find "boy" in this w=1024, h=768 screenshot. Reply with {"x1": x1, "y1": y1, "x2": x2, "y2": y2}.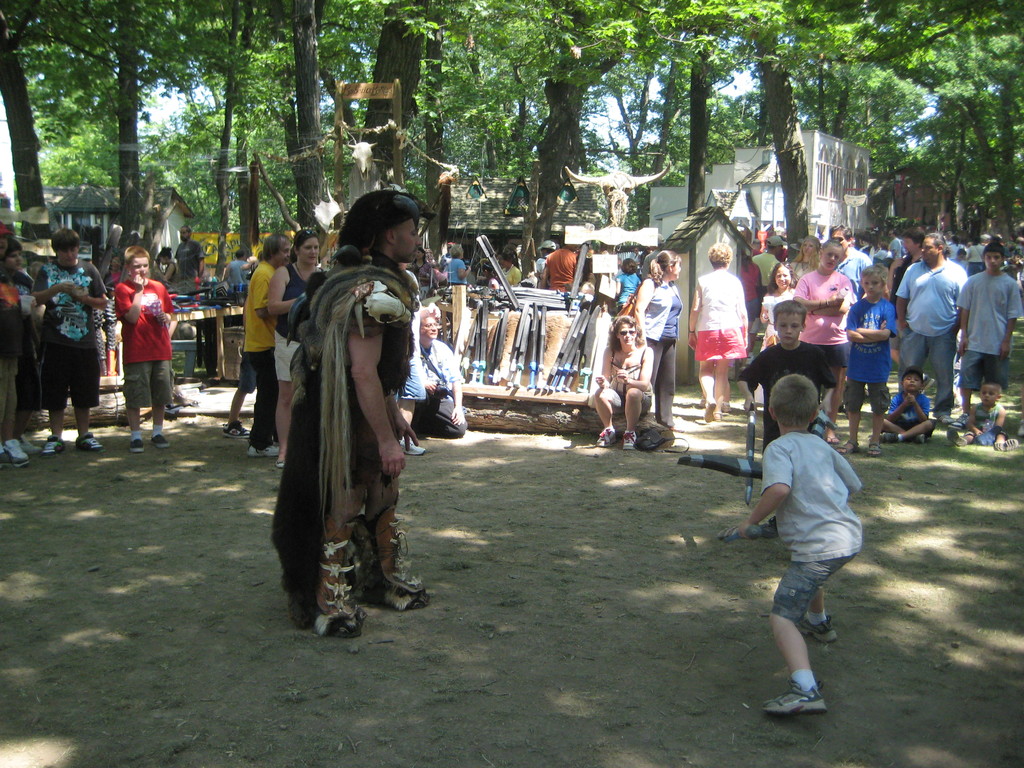
{"x1": 949, "y1": 373, "x2": 1022, "y2": 449}.
